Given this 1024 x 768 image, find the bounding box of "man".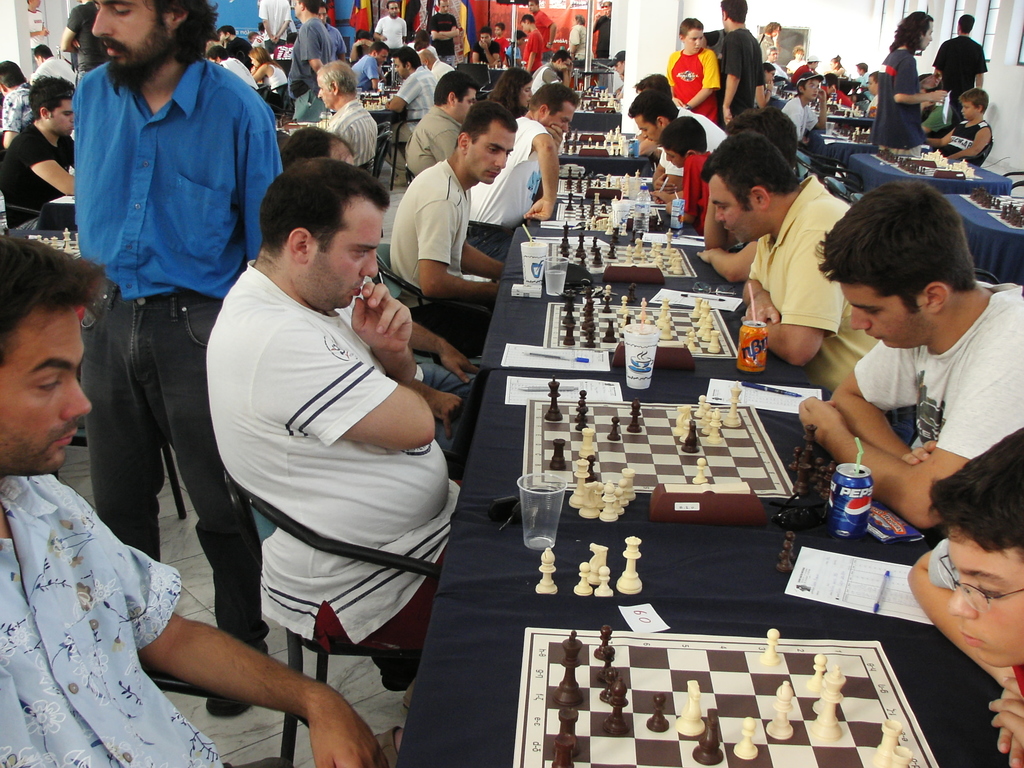
bbox=(256, 0, 291, 56).
